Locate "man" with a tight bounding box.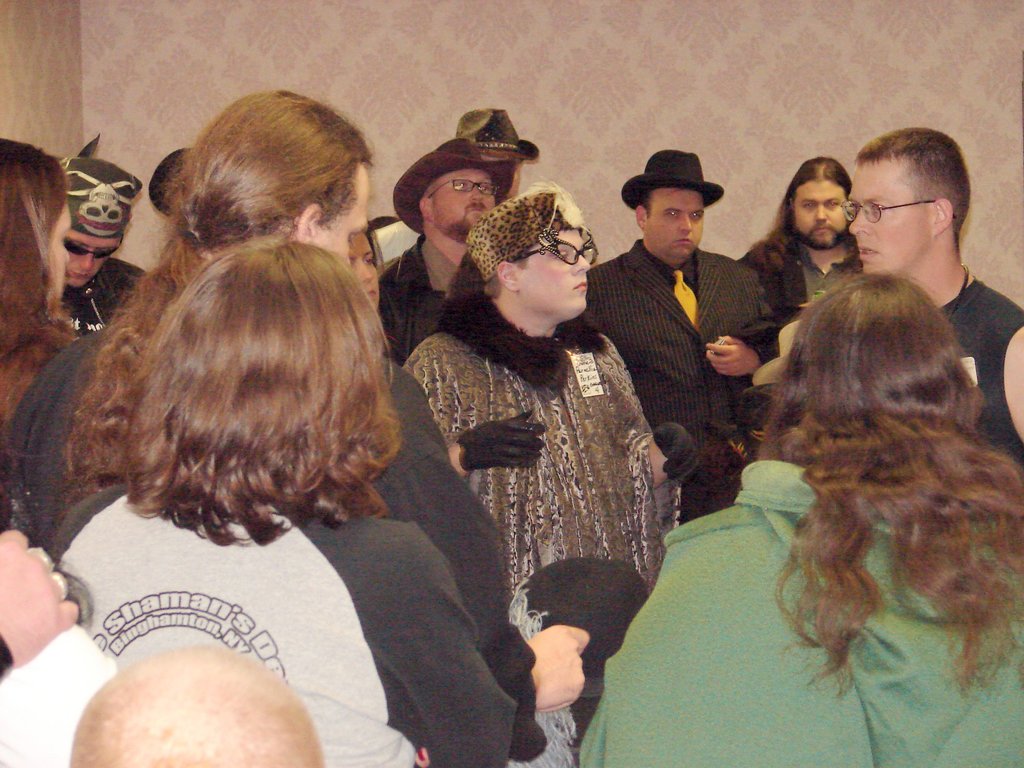
451,108,541,204.
